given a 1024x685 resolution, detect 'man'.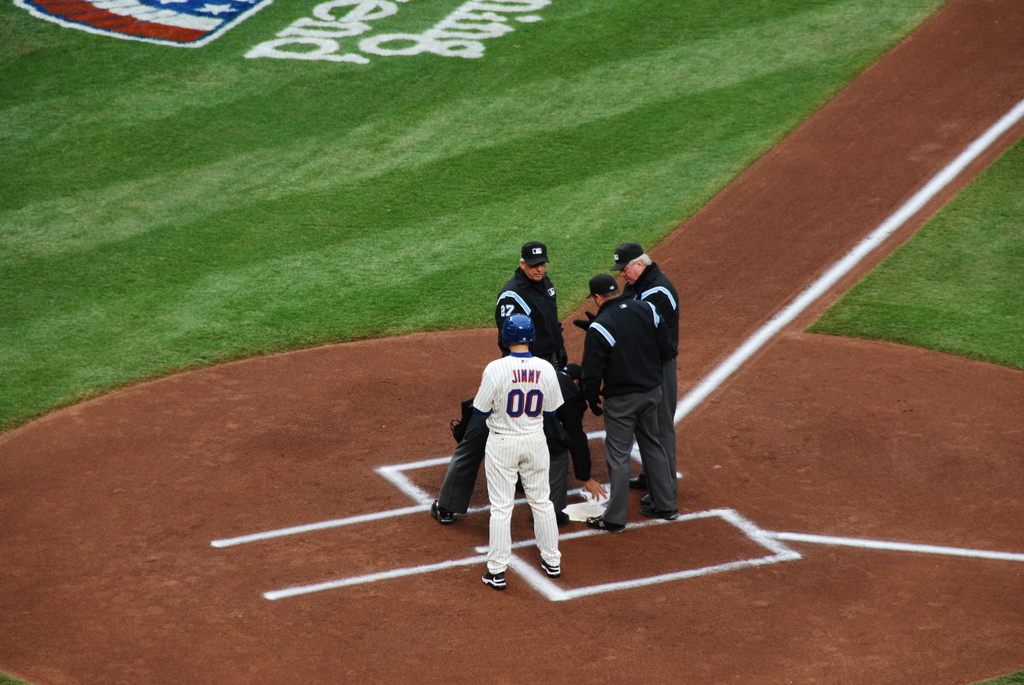
Rect(431, 358, 609, 533).
